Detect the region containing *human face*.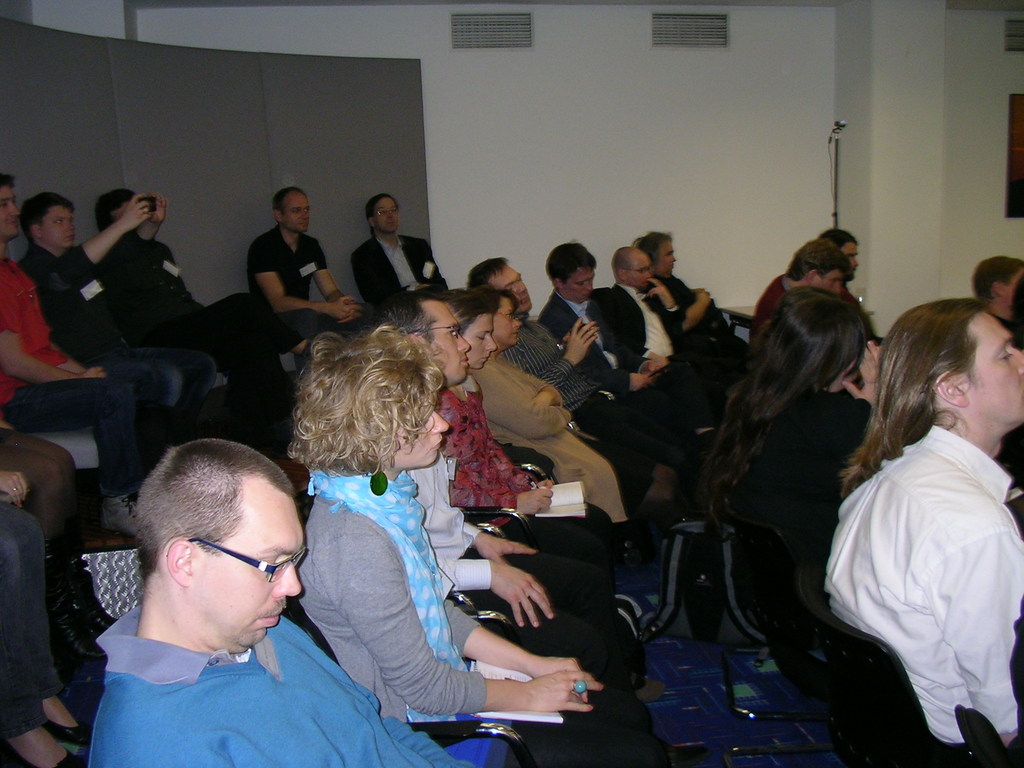
371/198/396/236.
